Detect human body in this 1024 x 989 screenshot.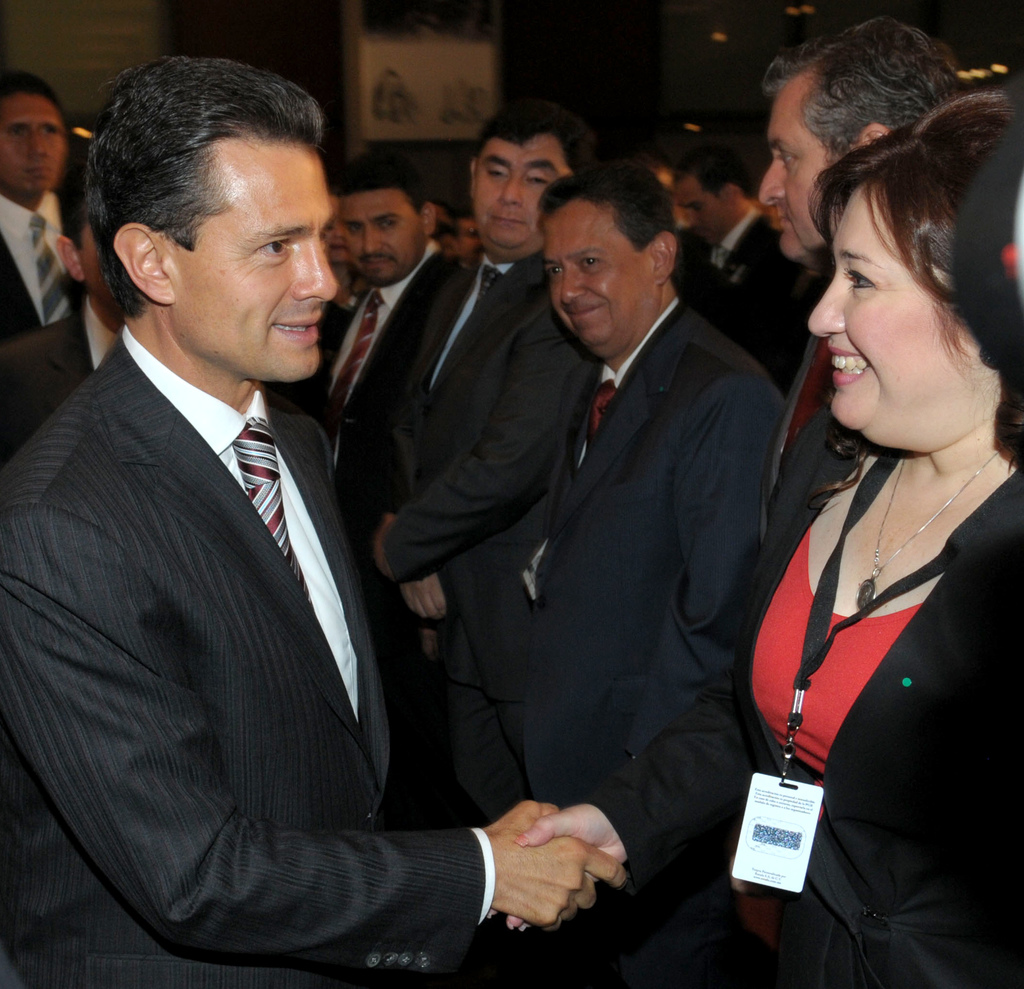
Detection: BBox(726, 71, 1014, 985).
